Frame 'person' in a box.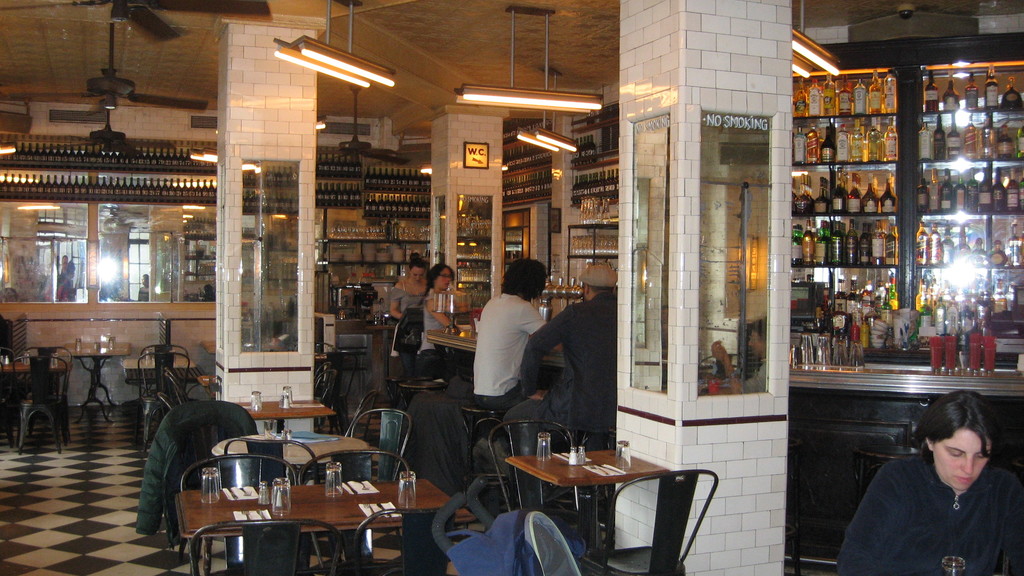
[x1=392, y1=252, x2=427, y2=323].
